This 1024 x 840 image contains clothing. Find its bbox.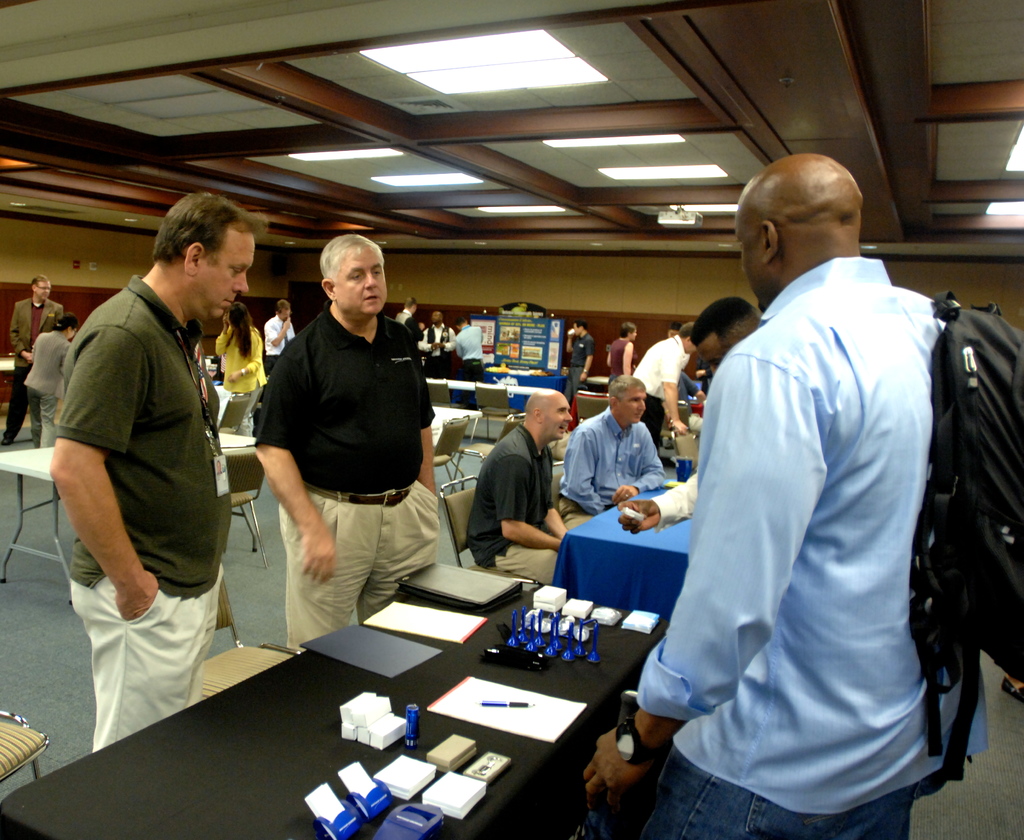
{"x1": 464, "y1": 417, "x2": 554, "y2": 589}.
